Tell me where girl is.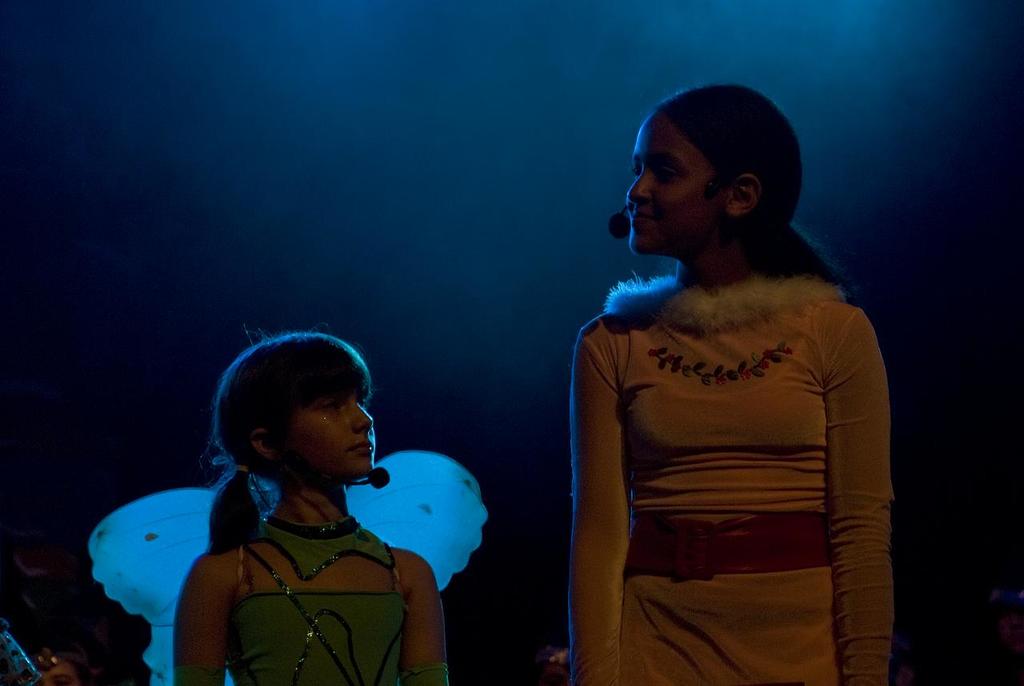
girl is at <bbox>570, 85, 895, 685</bbox>.
